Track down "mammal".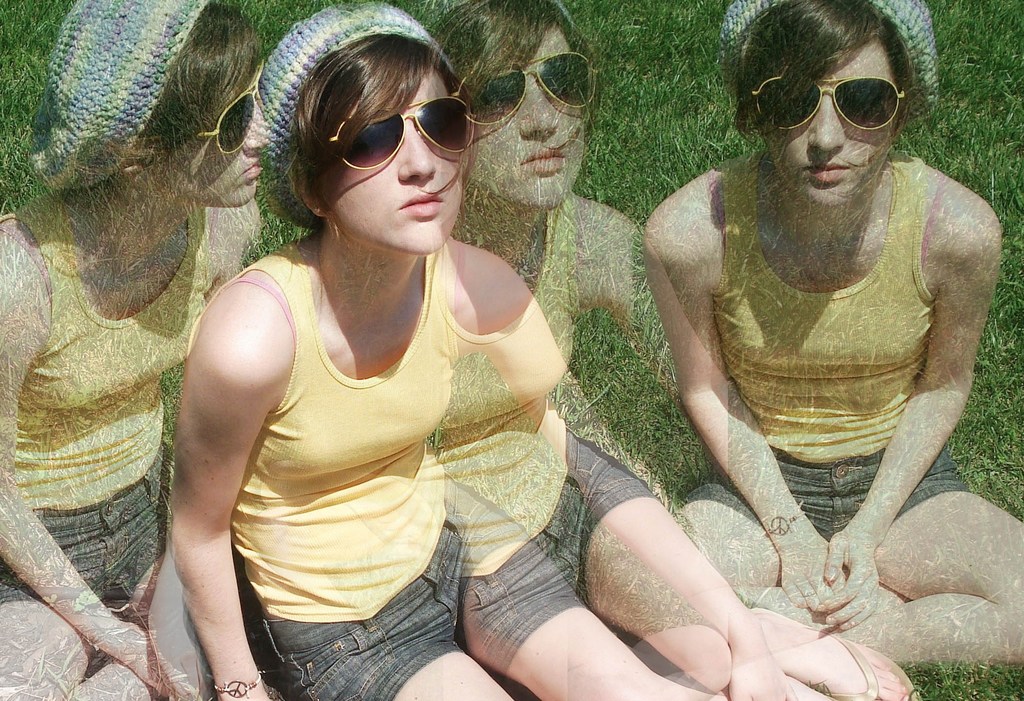
Tracked to 639/0/1023/668.
